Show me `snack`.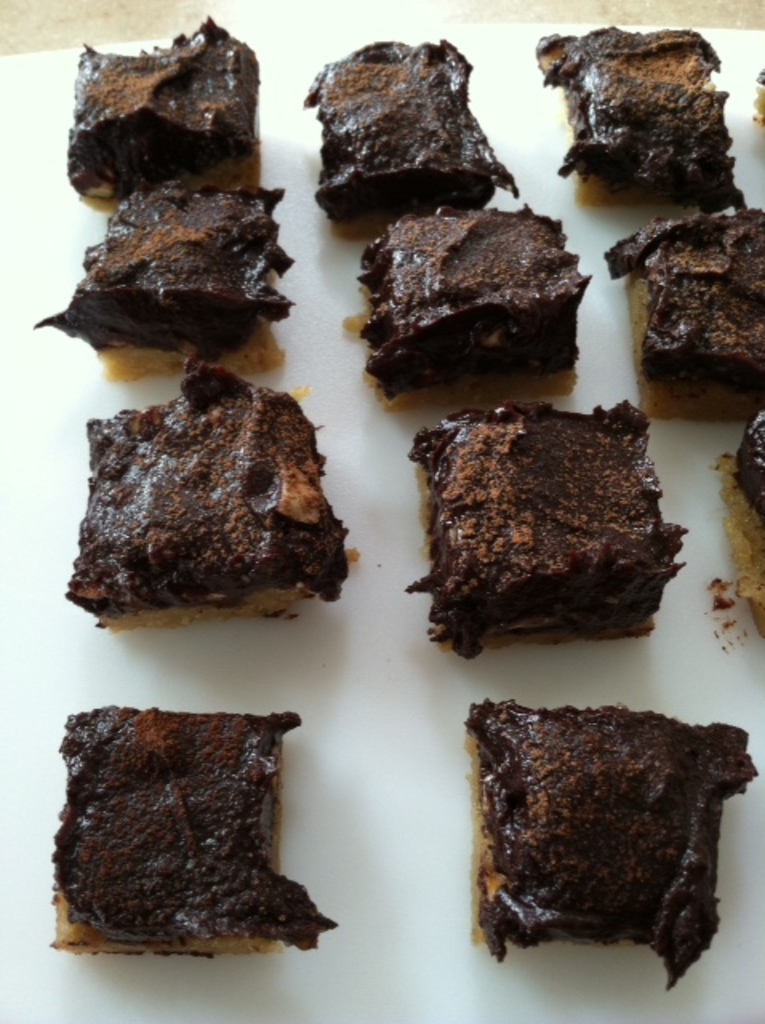
`snack` is here: select_region(294, 42, 522, 237).
